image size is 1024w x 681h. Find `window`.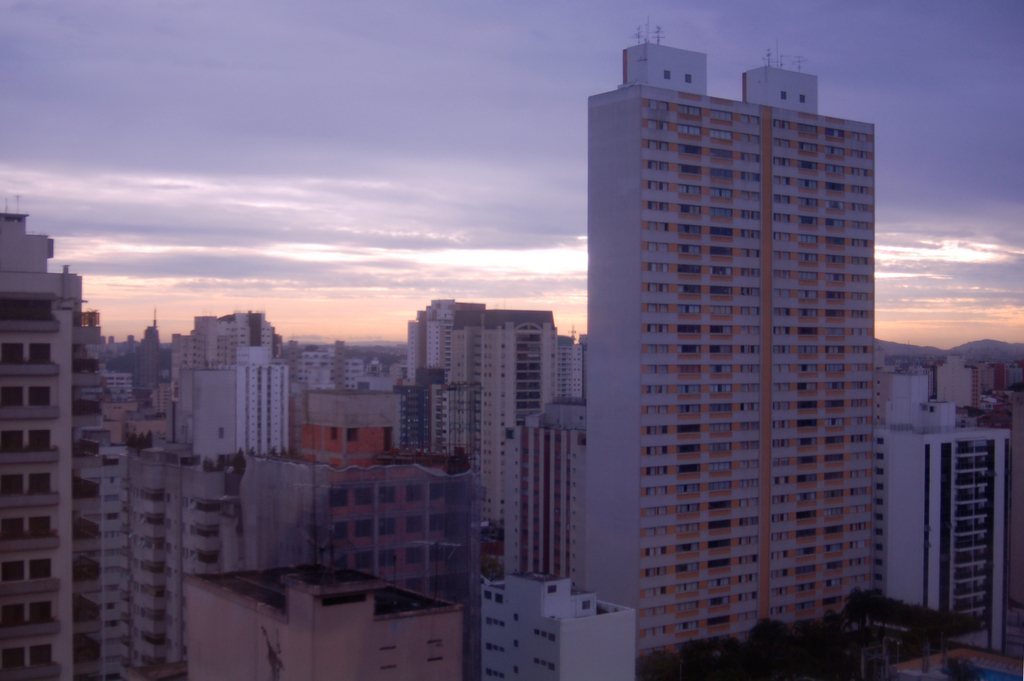
pyautogui.locateOnScreen(682, 364, 698, 373).
